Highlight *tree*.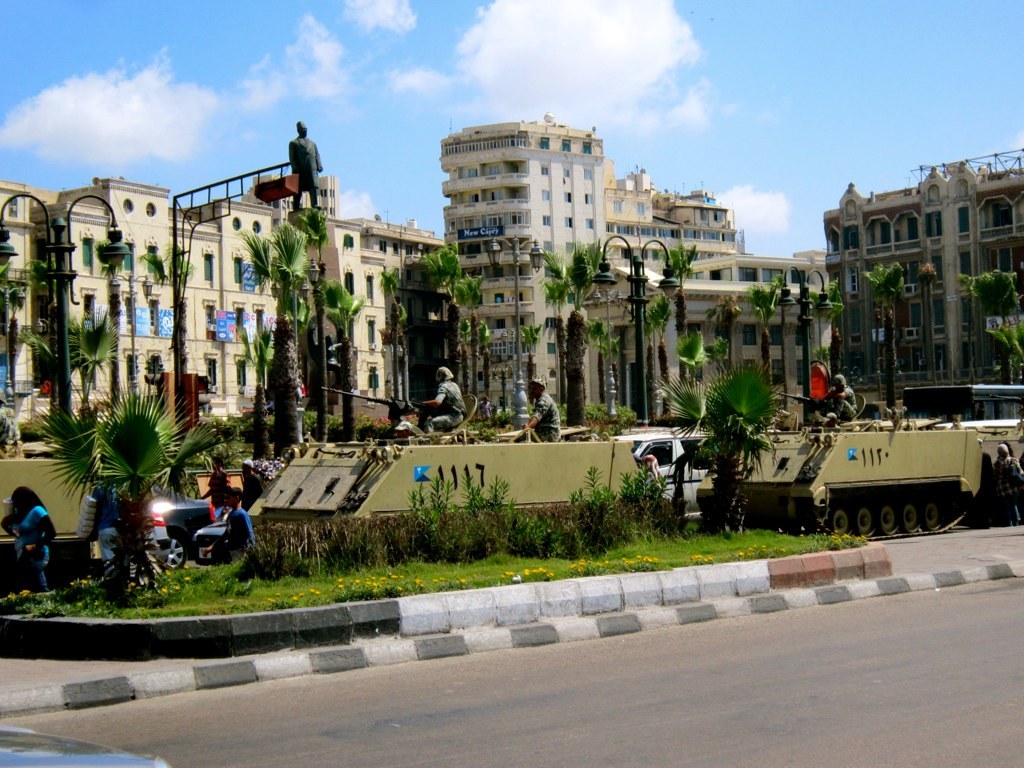
Highlighted region: Rect(874, 249, 917, 438).
